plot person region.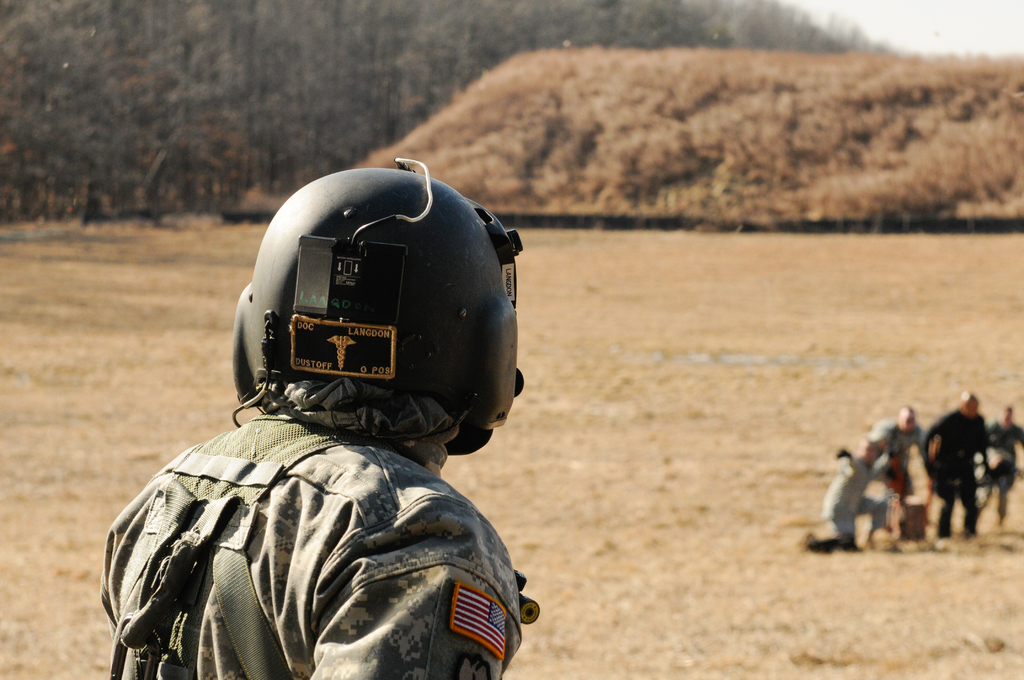
Plotted at 119,160,545,663.
